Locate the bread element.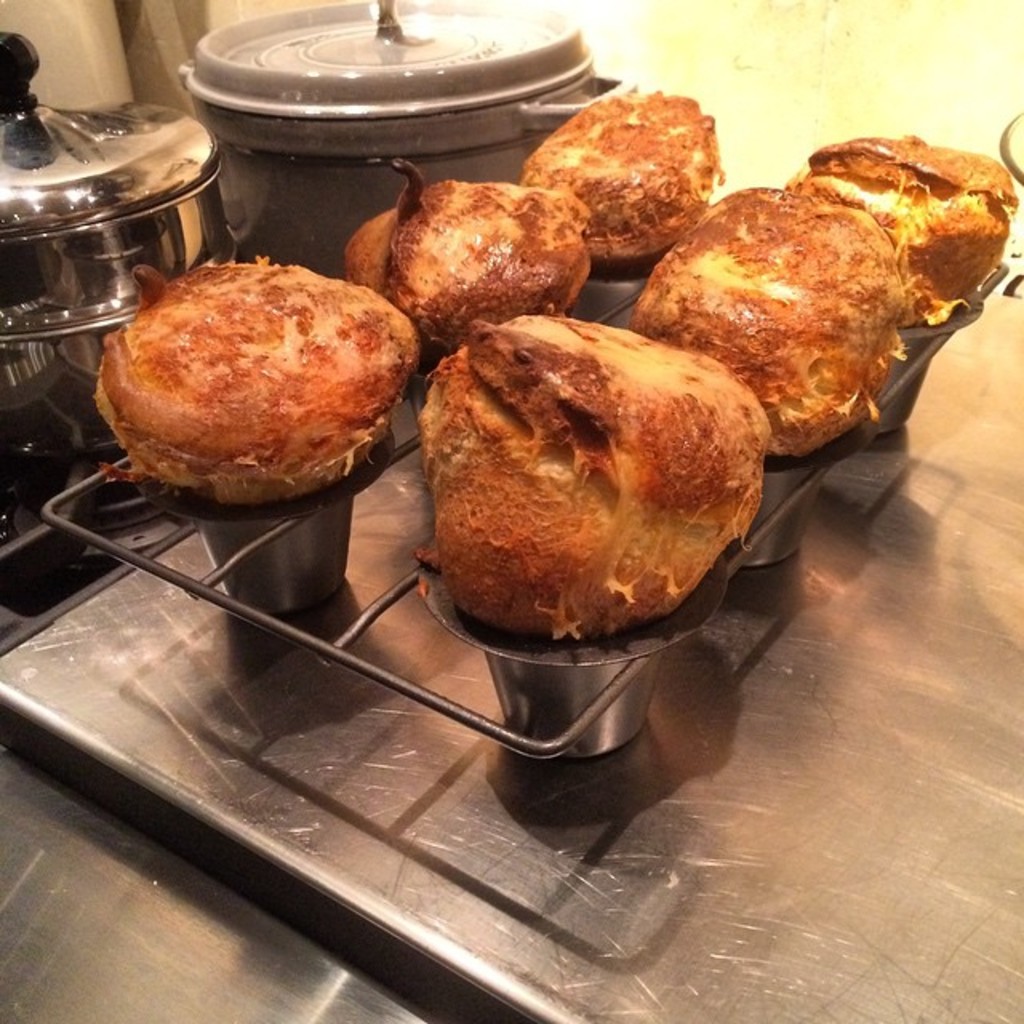
Element bbox: box=[341, 147, 594, 382].
